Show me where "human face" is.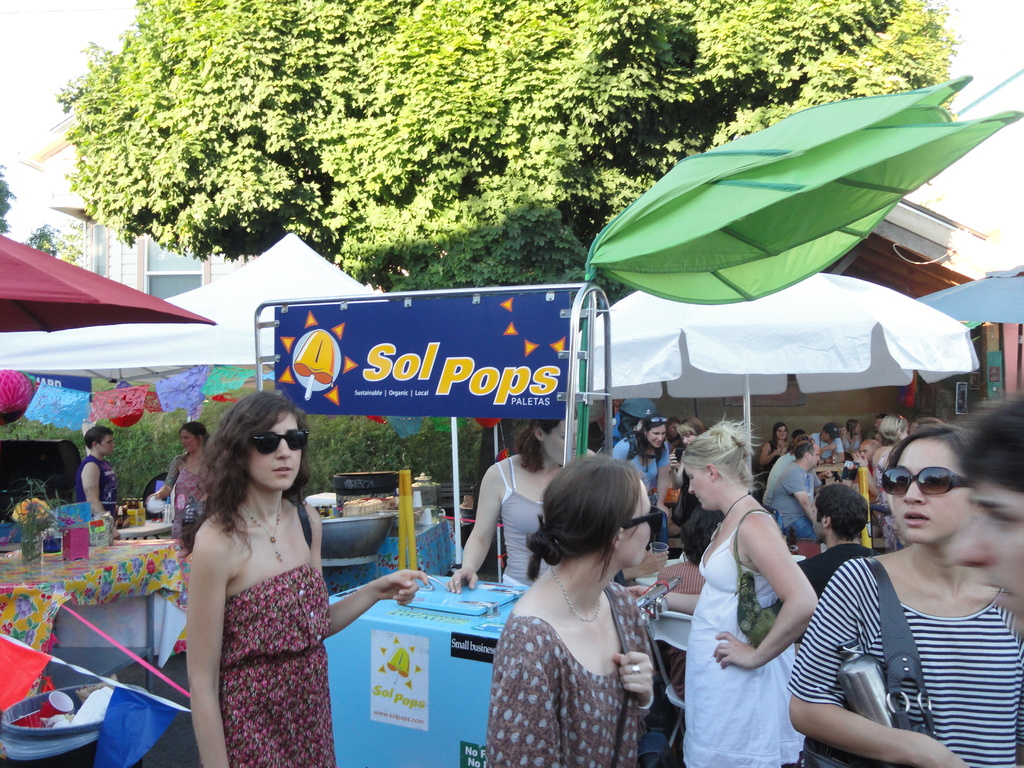
"human face" is at pyautogui.locateOnScreen(250, 415, 303, 492).
